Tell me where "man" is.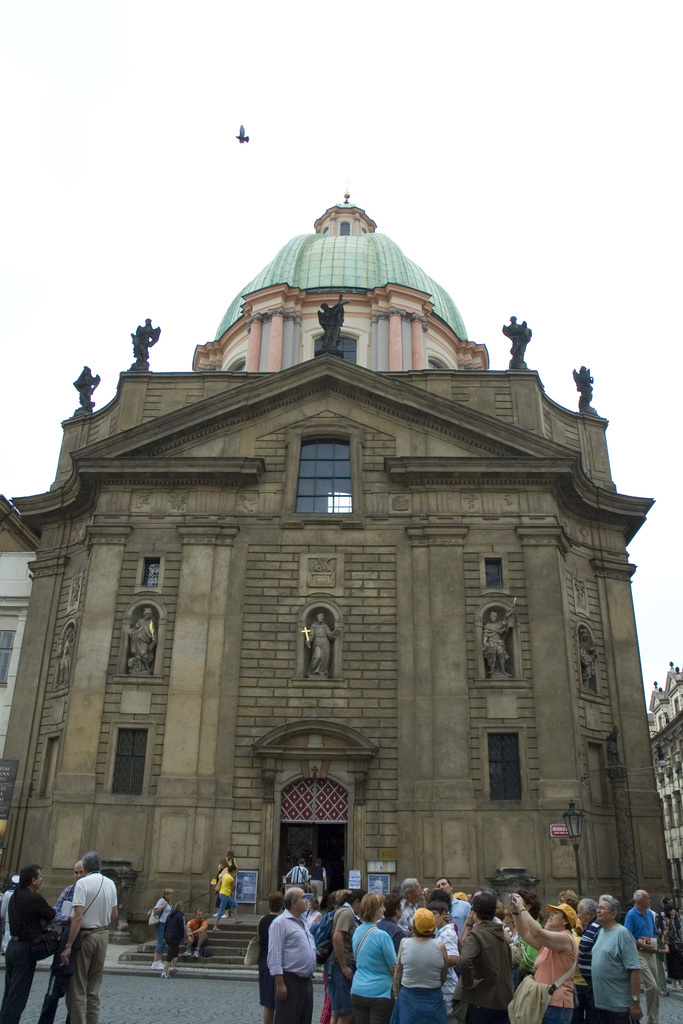
"man" is at <bbox>399, 879, 420, 930</bbox>.
